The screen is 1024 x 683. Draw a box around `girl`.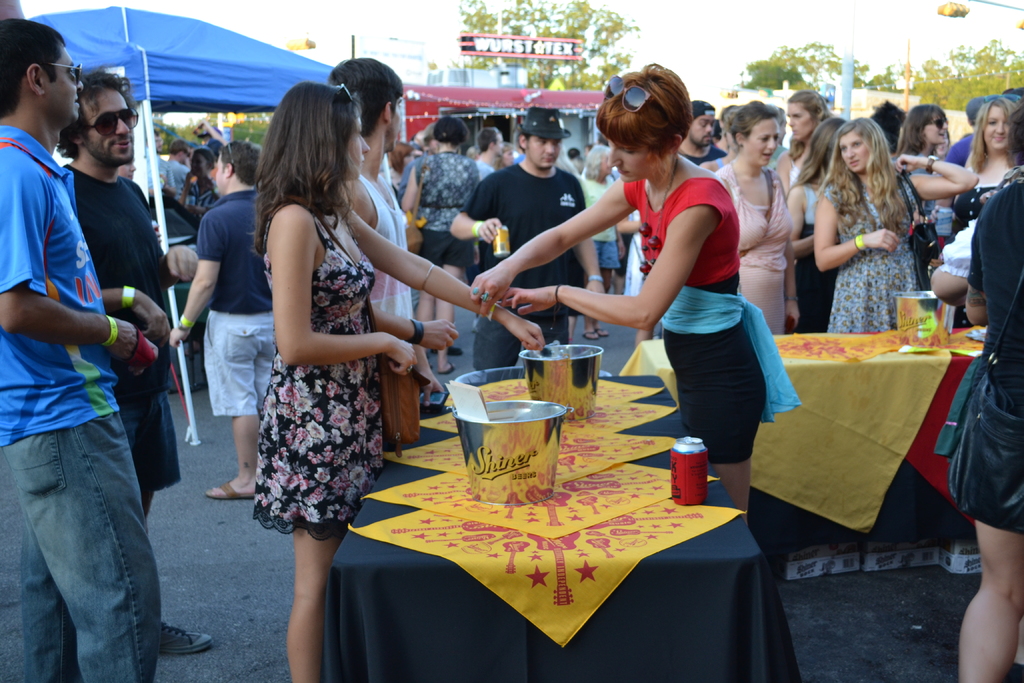
x1=813 y1=118 x2=977 y2=333.
